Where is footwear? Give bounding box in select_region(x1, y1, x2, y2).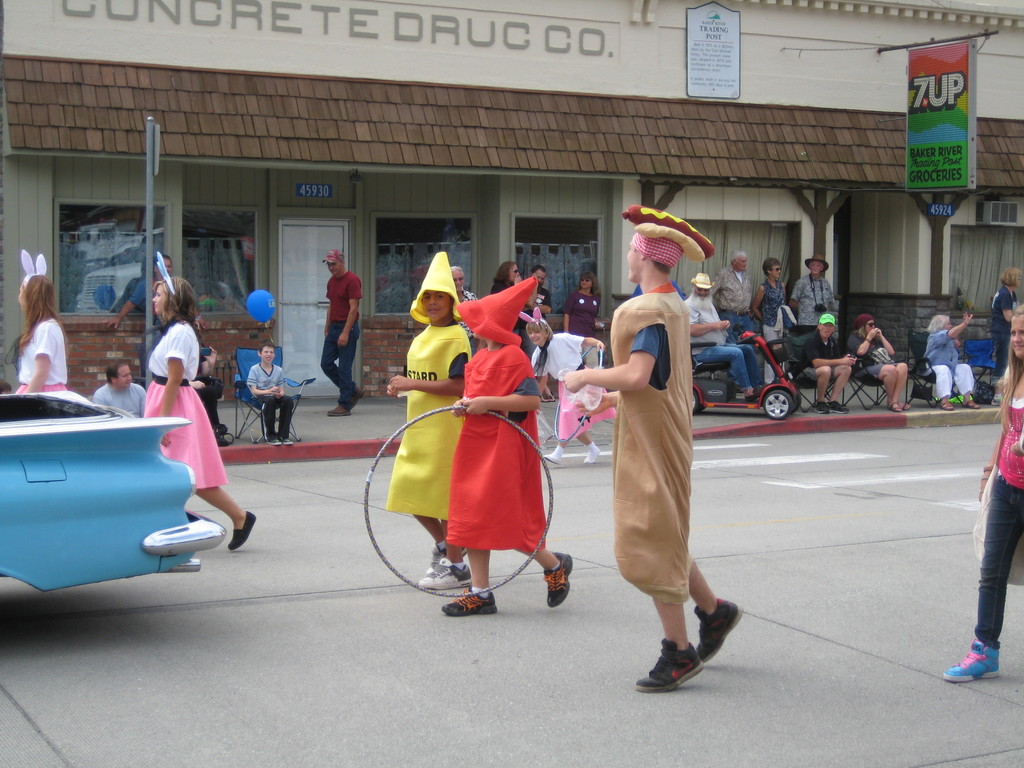
select_region(229, 509, 262, 545).
